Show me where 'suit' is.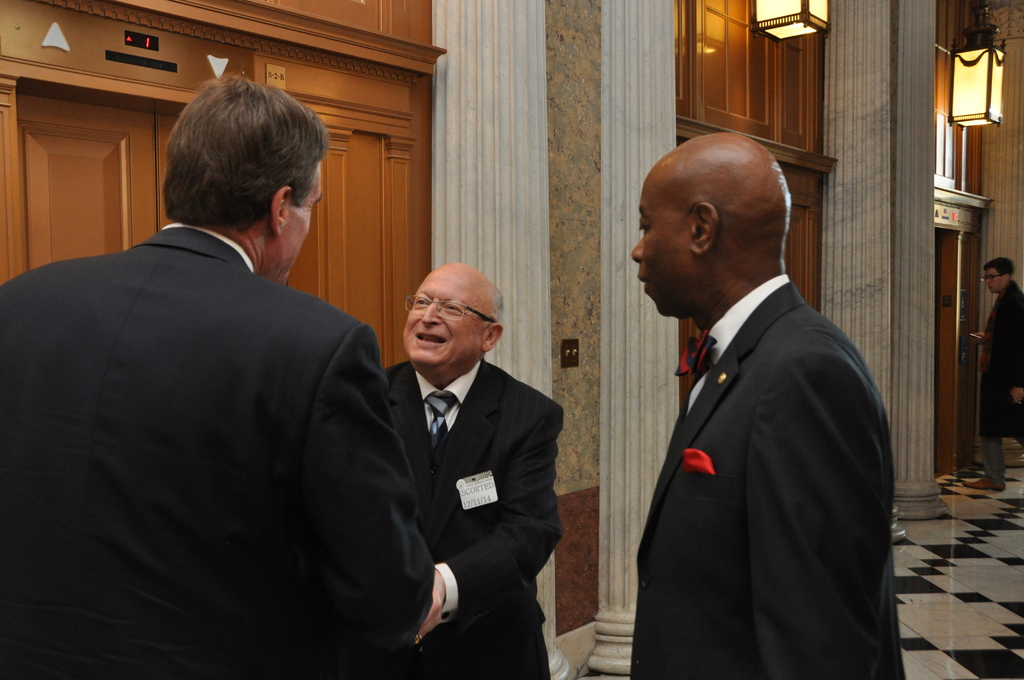
'suit' is at [x1=628, y1=271, x2=904, y2=679].
